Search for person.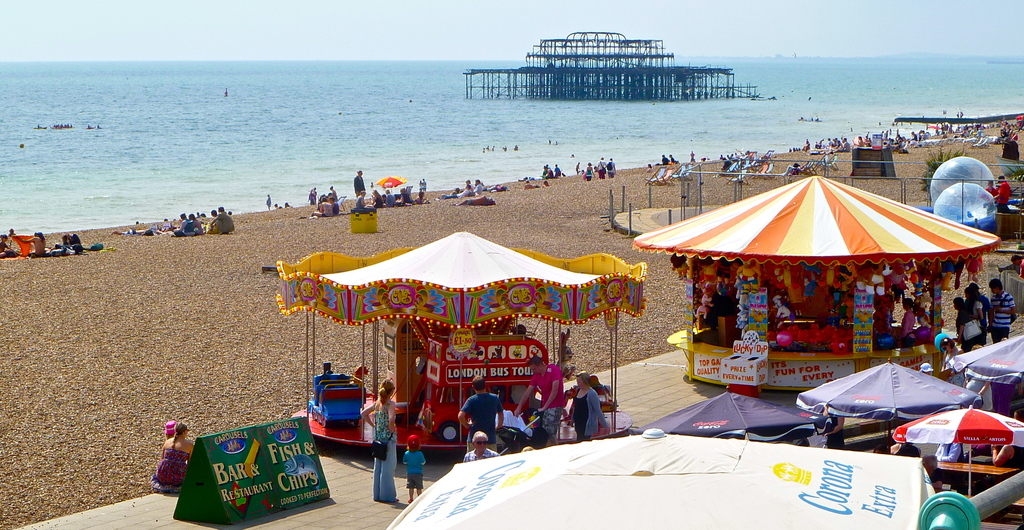
Found at 359 379 403 502.
